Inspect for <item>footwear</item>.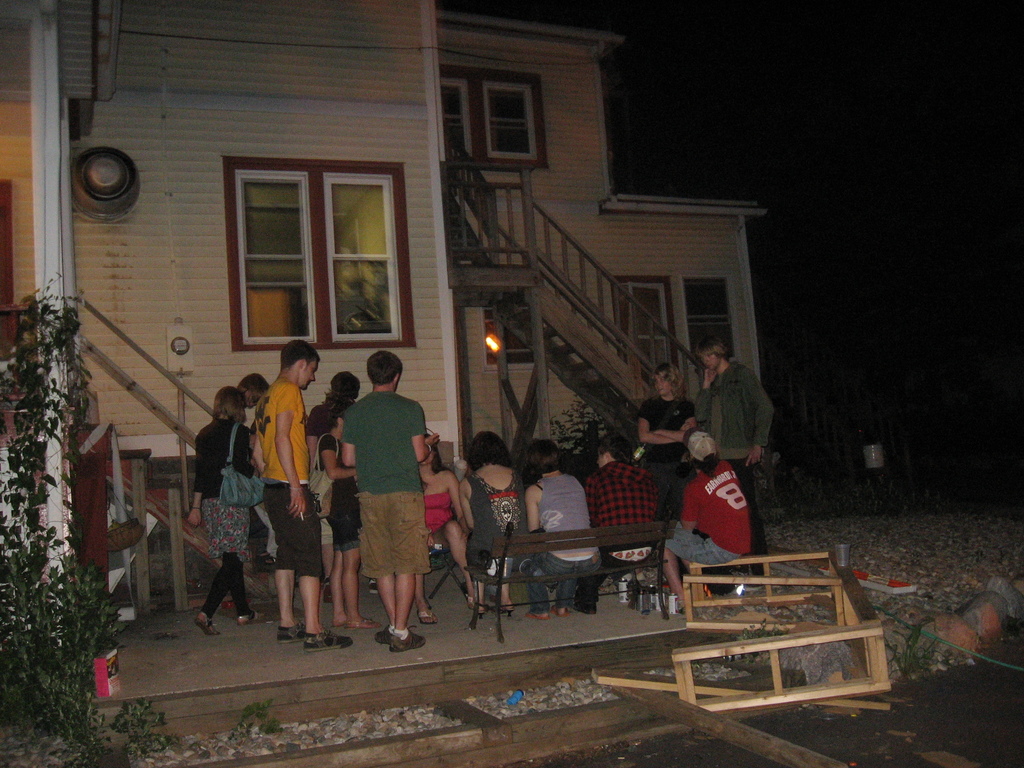
Inspection: {"left": 280, "top": 622, "right": 302, "bottom": 639}.
